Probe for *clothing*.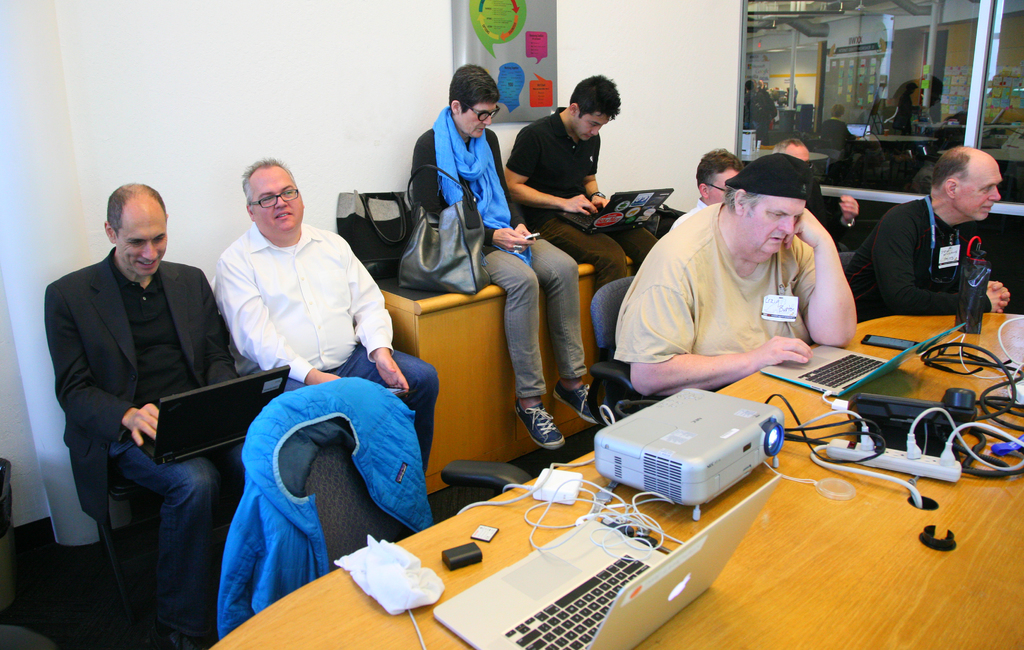
Probe result: (855, 191, 988, 317).
